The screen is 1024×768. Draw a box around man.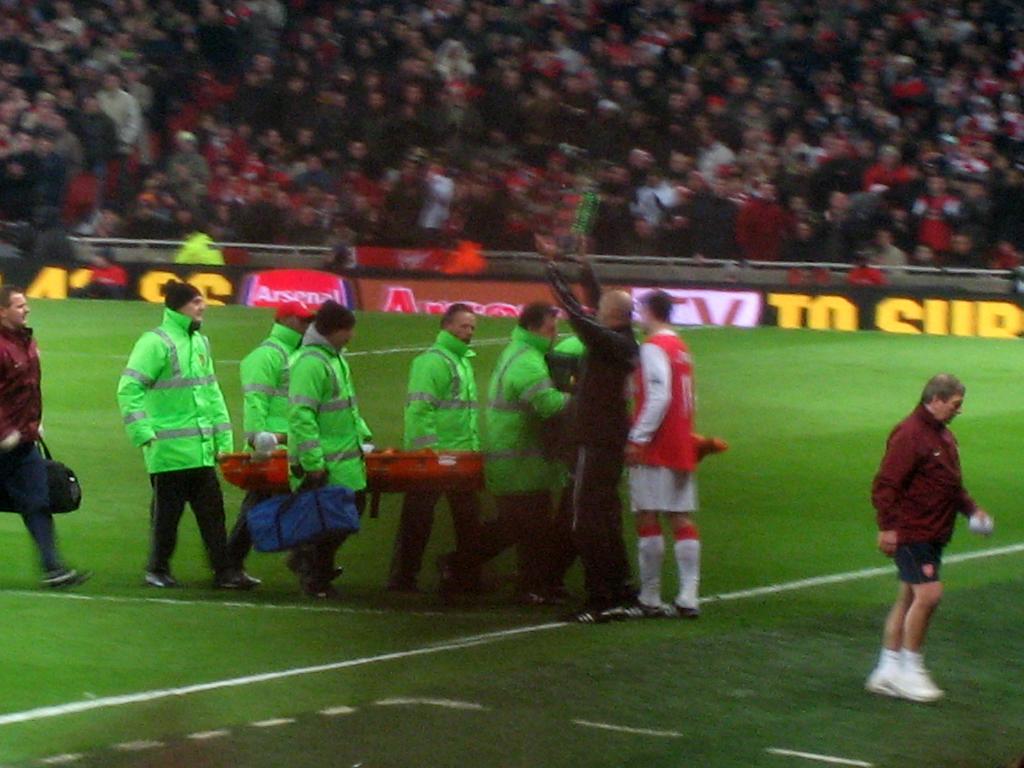
l=526, t=218, r=639, b=621.
